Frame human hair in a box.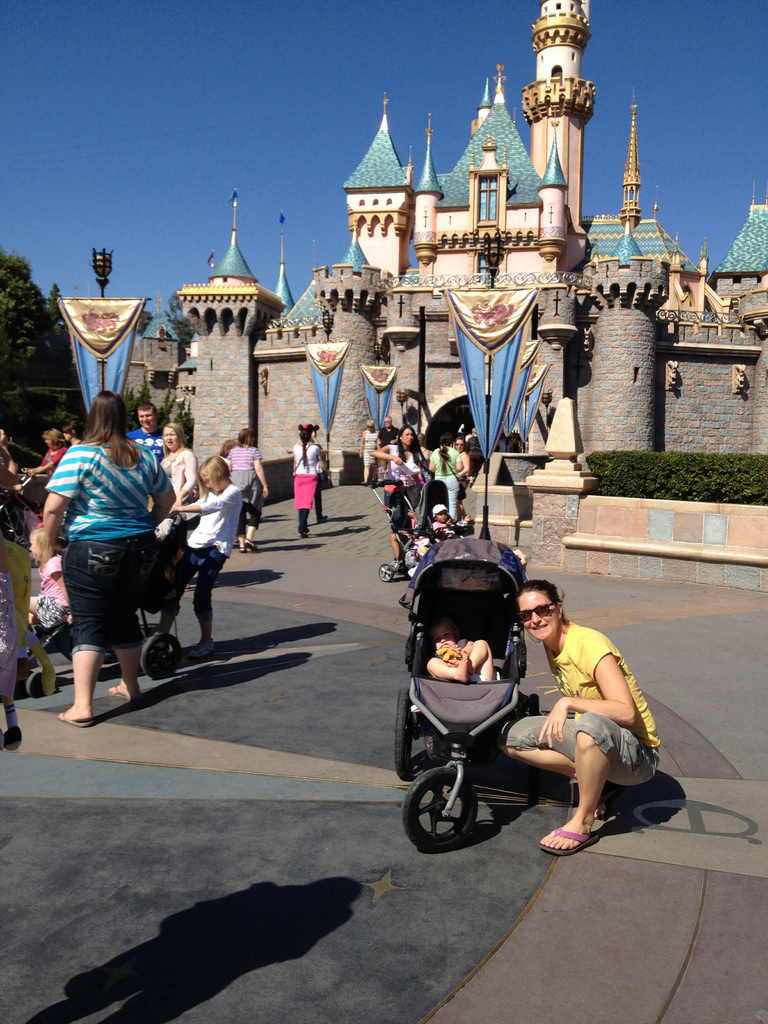
l=237, t=426, r=255, b=447.
